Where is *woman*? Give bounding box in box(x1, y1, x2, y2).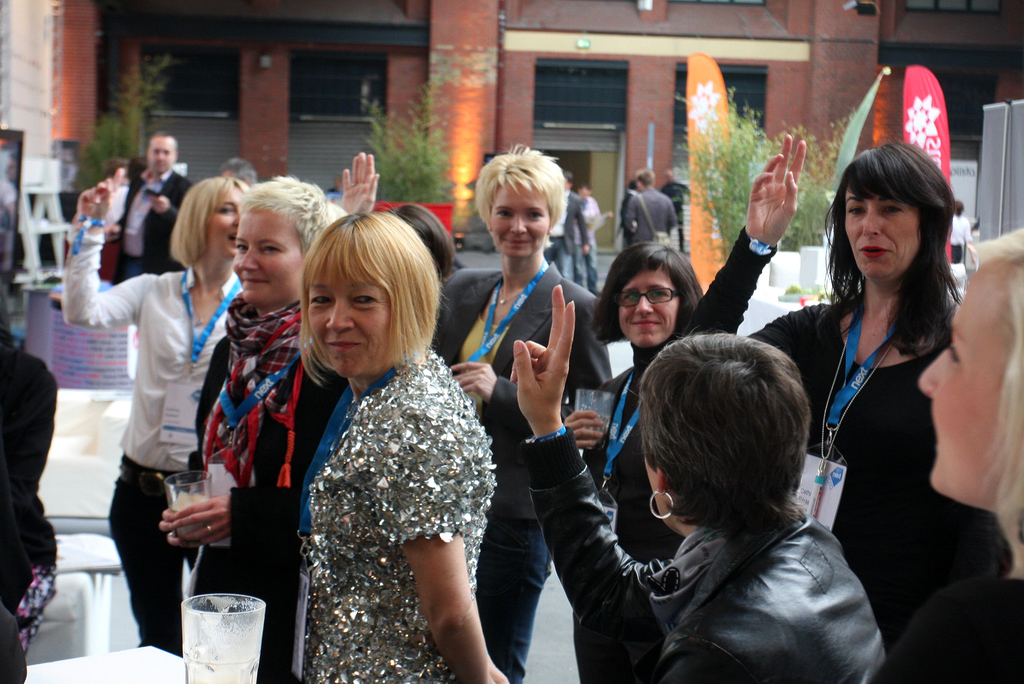
box(158, 172, 346, 668).
